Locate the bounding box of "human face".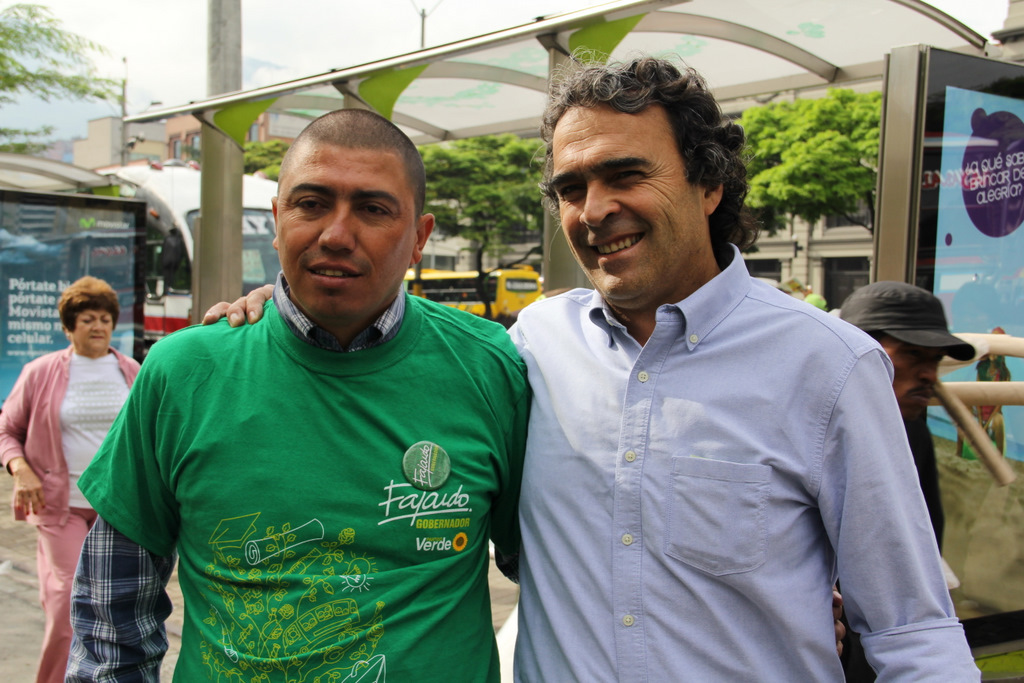
Bounding box: 878,338,947,420.
